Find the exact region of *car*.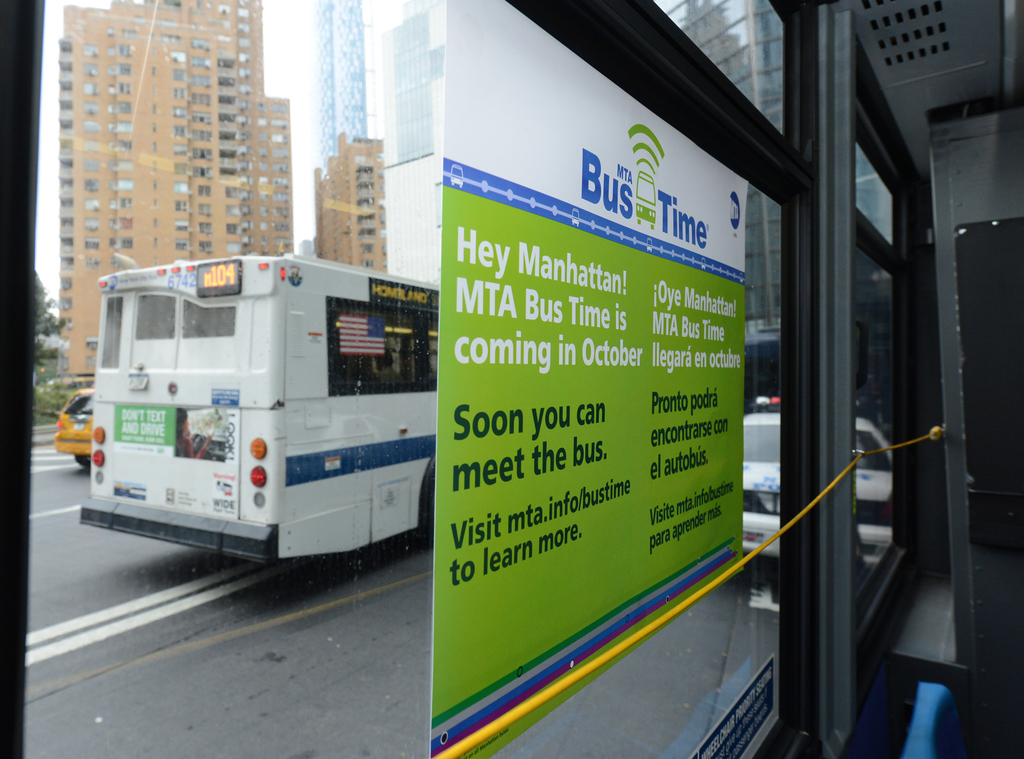
Exact region: box=[57, 388, 93, 469].
